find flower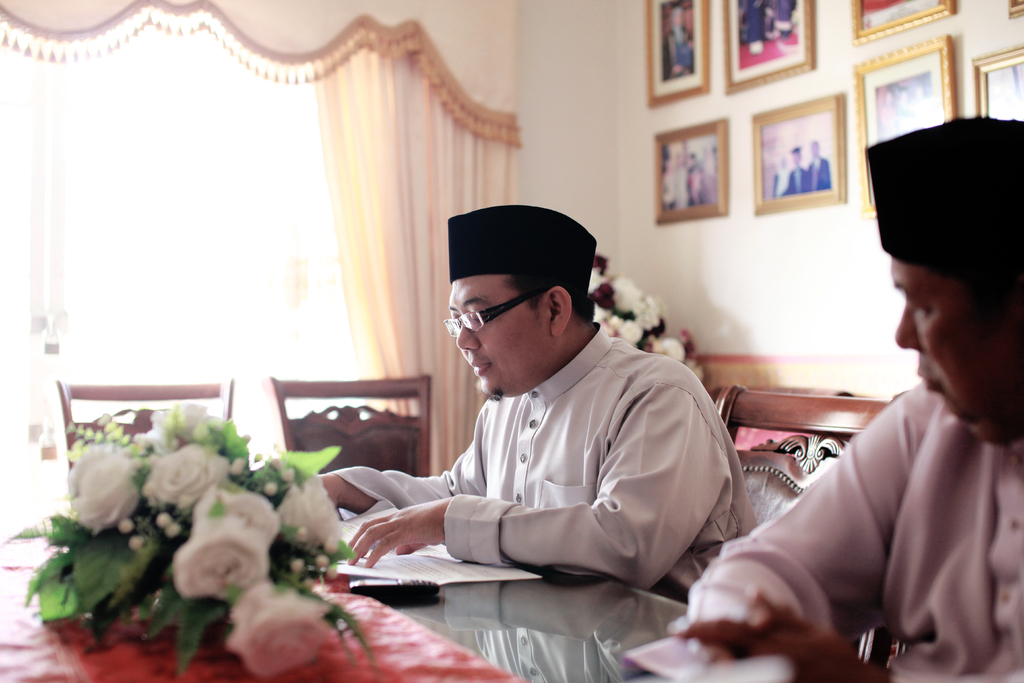
pyautogui.locateOnScreen(64, 457, 141, 548)
